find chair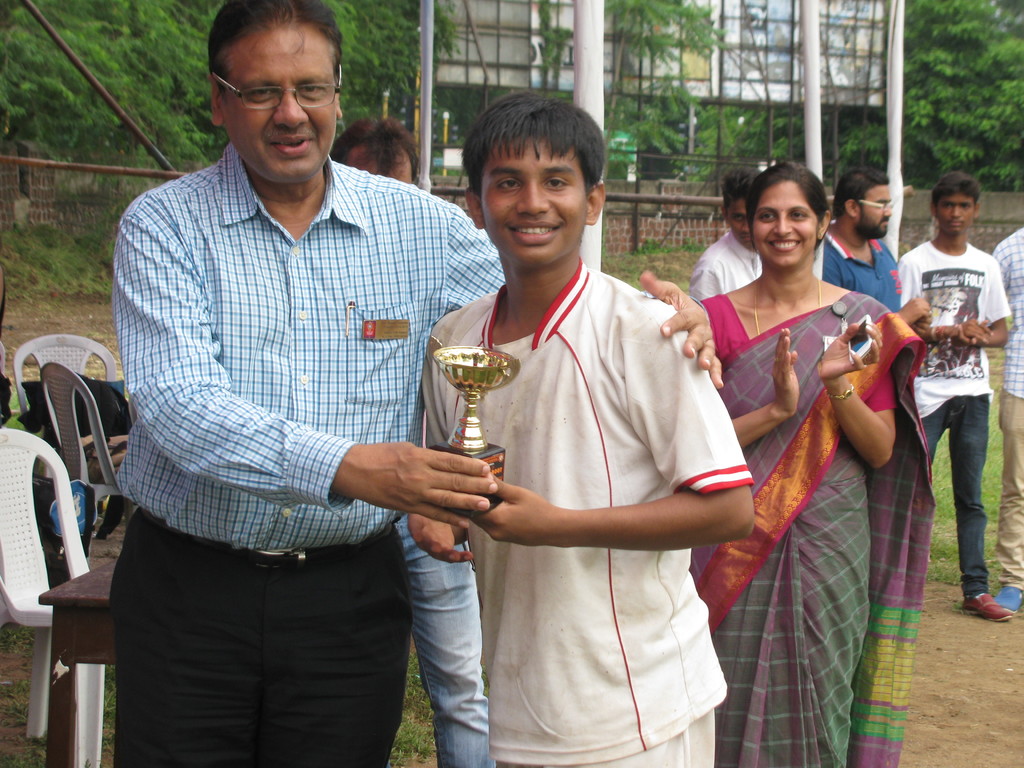
(0,428,105,767)
